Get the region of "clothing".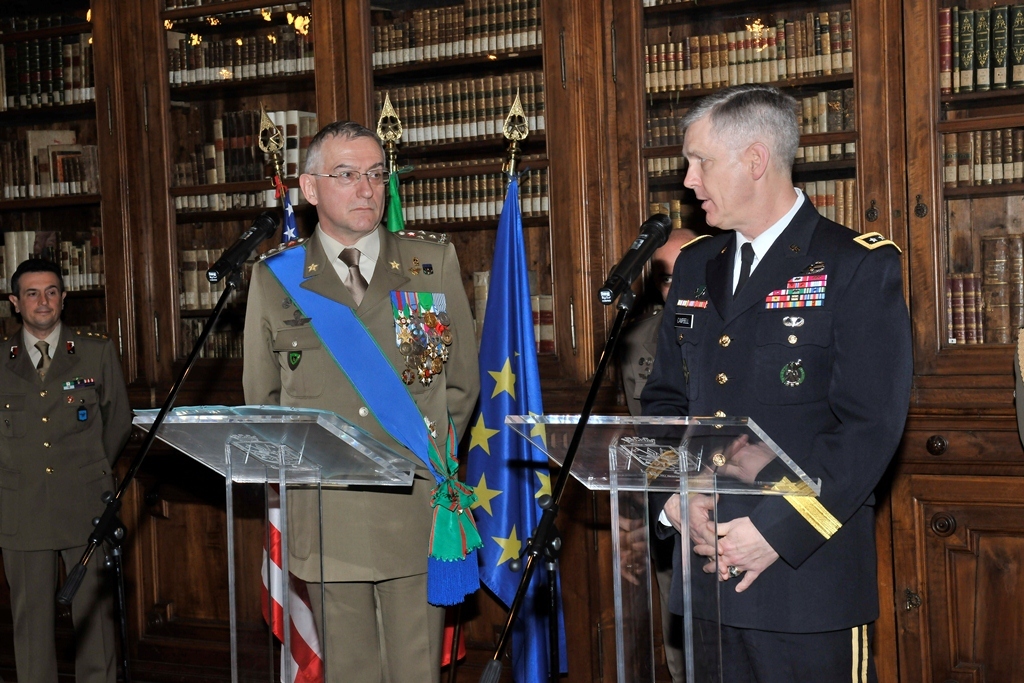
rect(243, 222, 479, 682).
